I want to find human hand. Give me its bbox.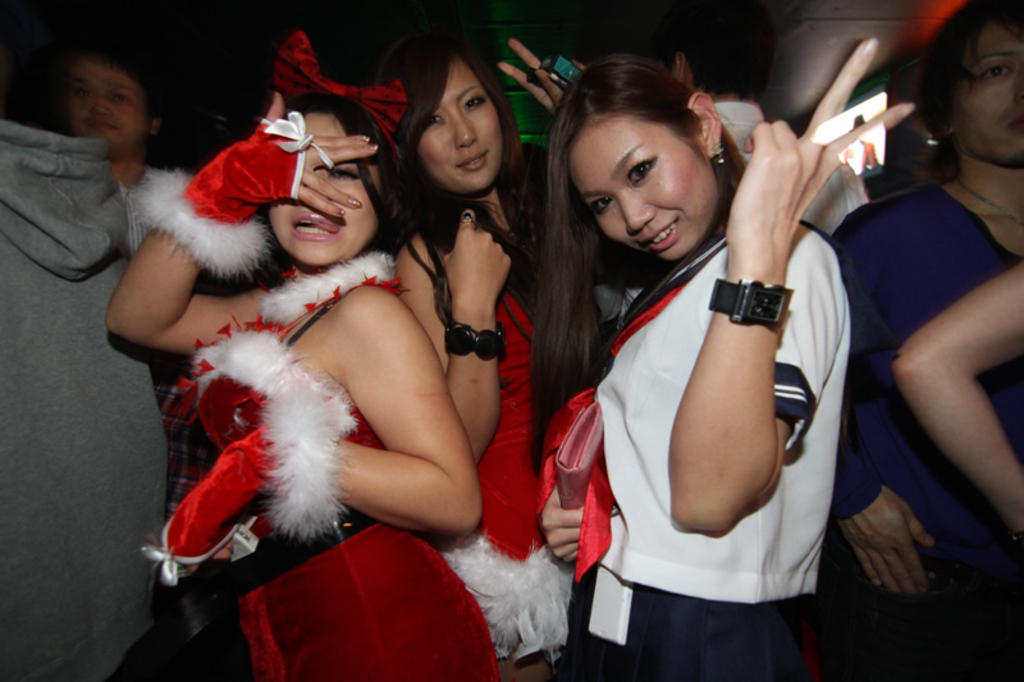
[435, 205, 517, 311].
